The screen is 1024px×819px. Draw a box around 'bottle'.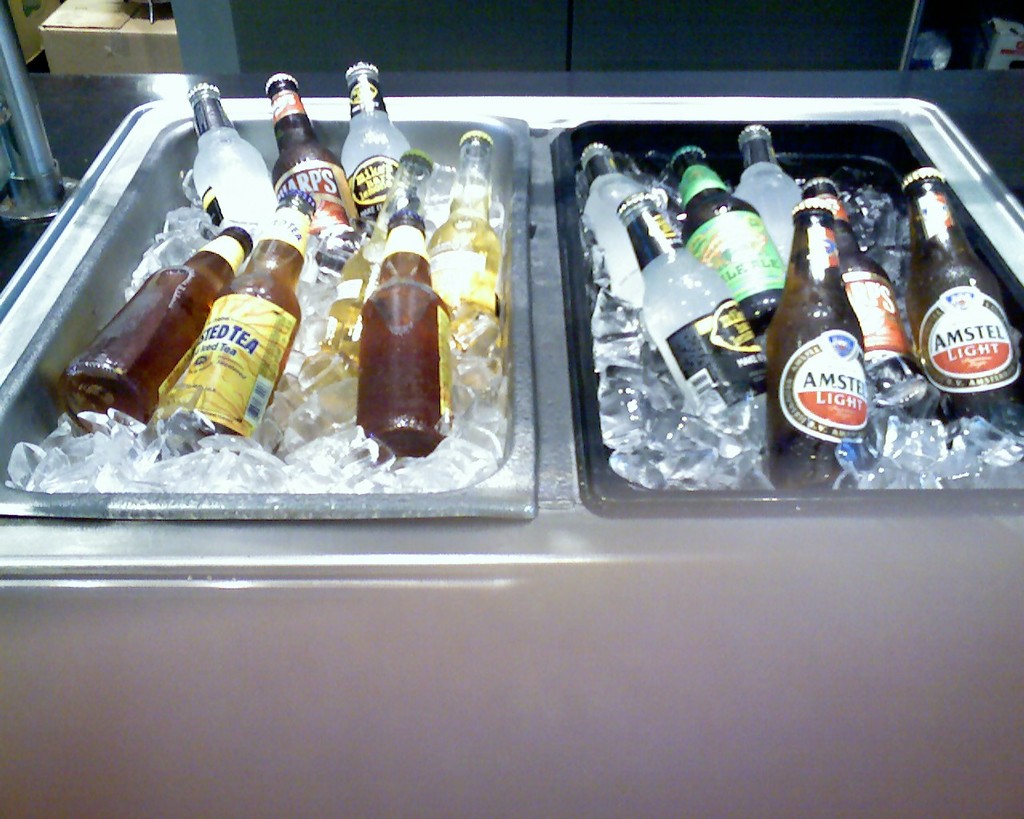
<box>279,69,358,262</box>.
